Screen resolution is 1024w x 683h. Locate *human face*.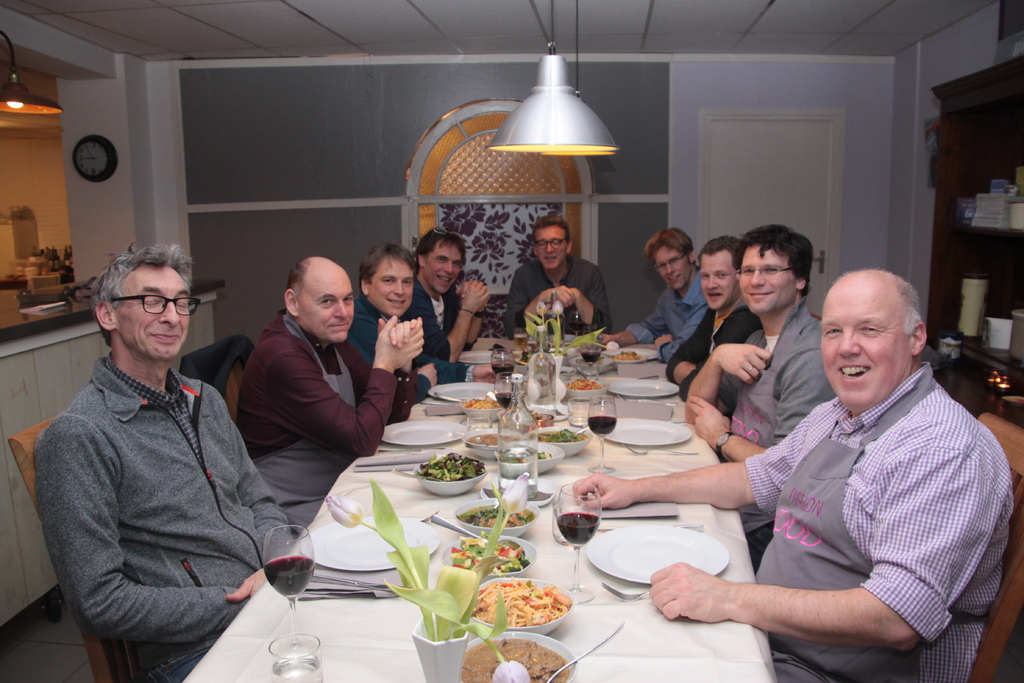
l=120, t=273, r=188, b=356.
